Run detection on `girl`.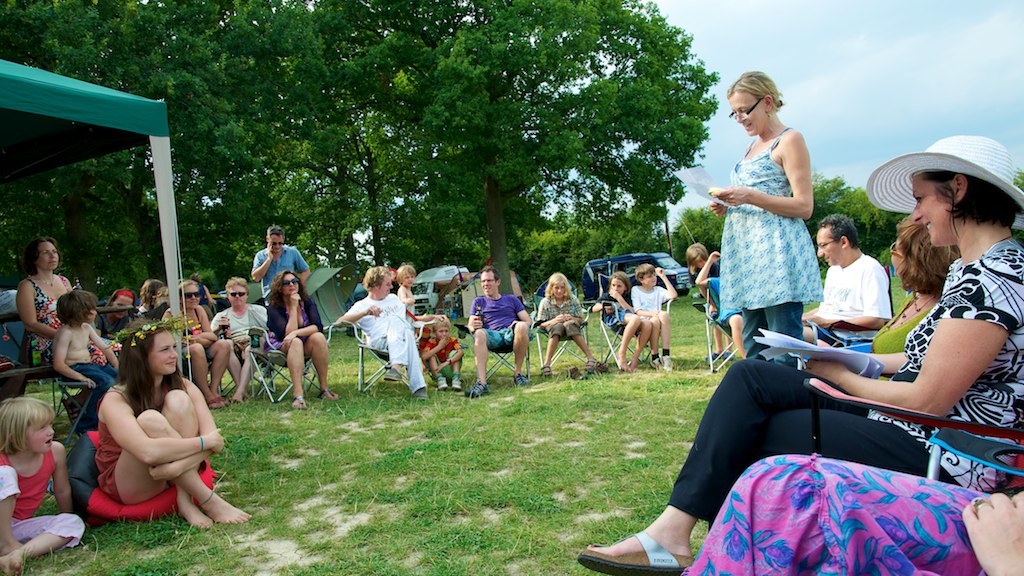
Result: <region>0, 397, 87, 562</region>.
